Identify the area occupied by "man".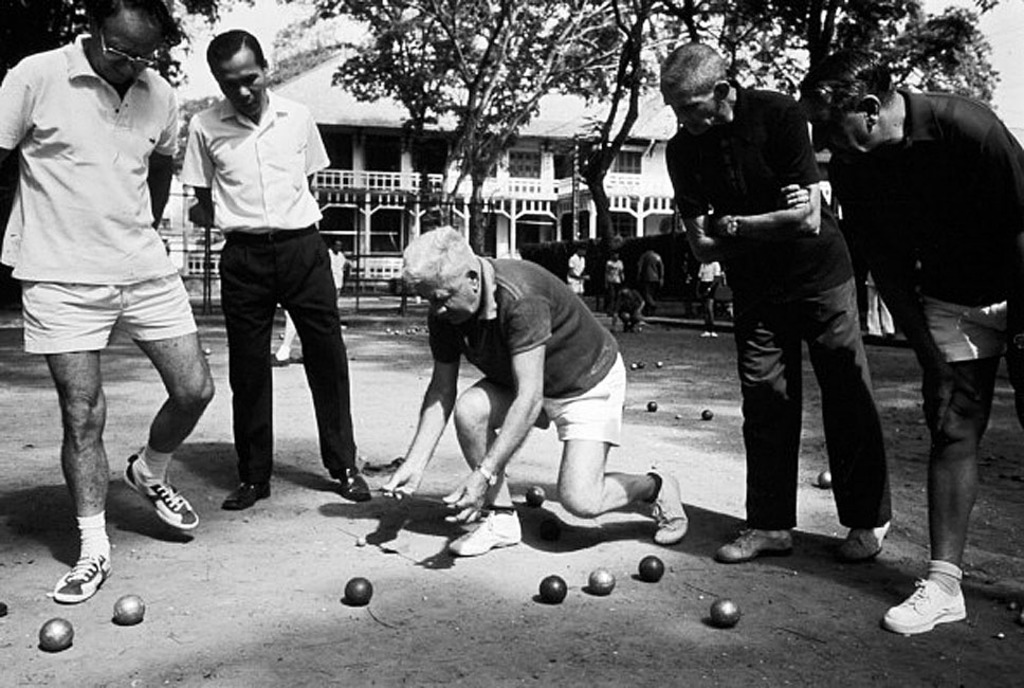
Area: [384,228,692,555].
